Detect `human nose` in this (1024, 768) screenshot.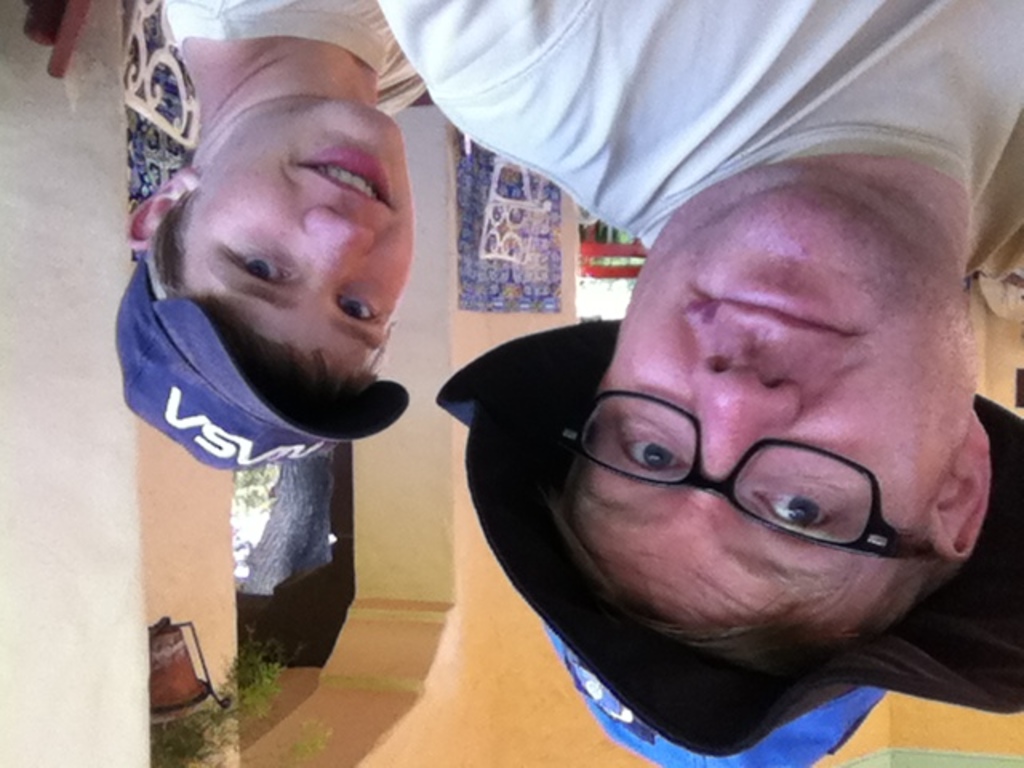
Detection: l=688, t=354, r=805, b=478.
